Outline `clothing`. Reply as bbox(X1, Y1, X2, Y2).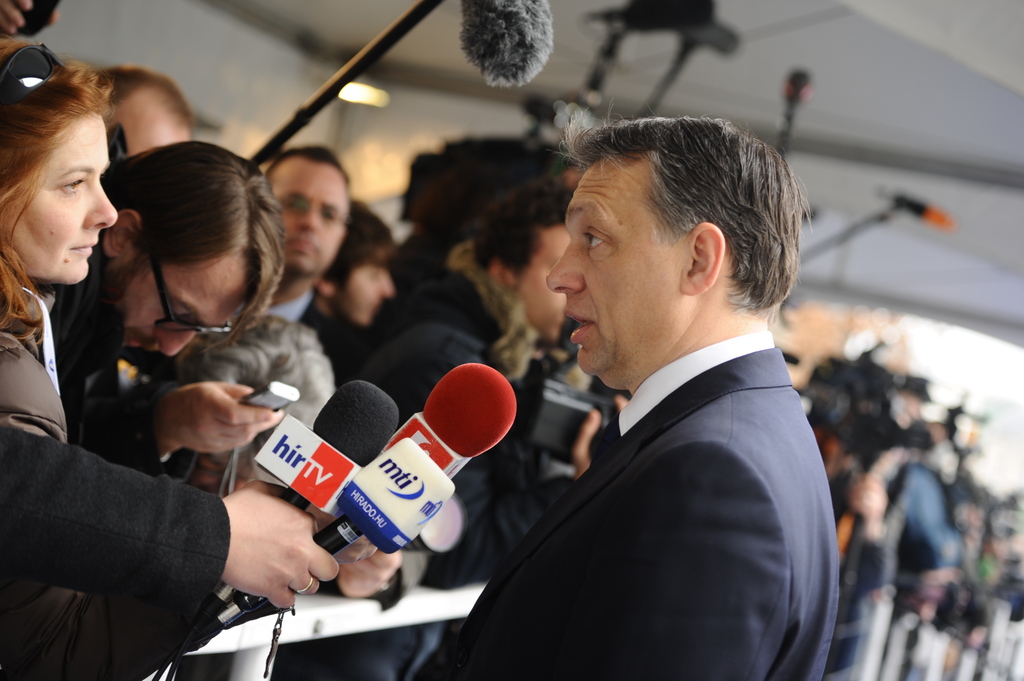
bbox(0, 296, 228, 680).
